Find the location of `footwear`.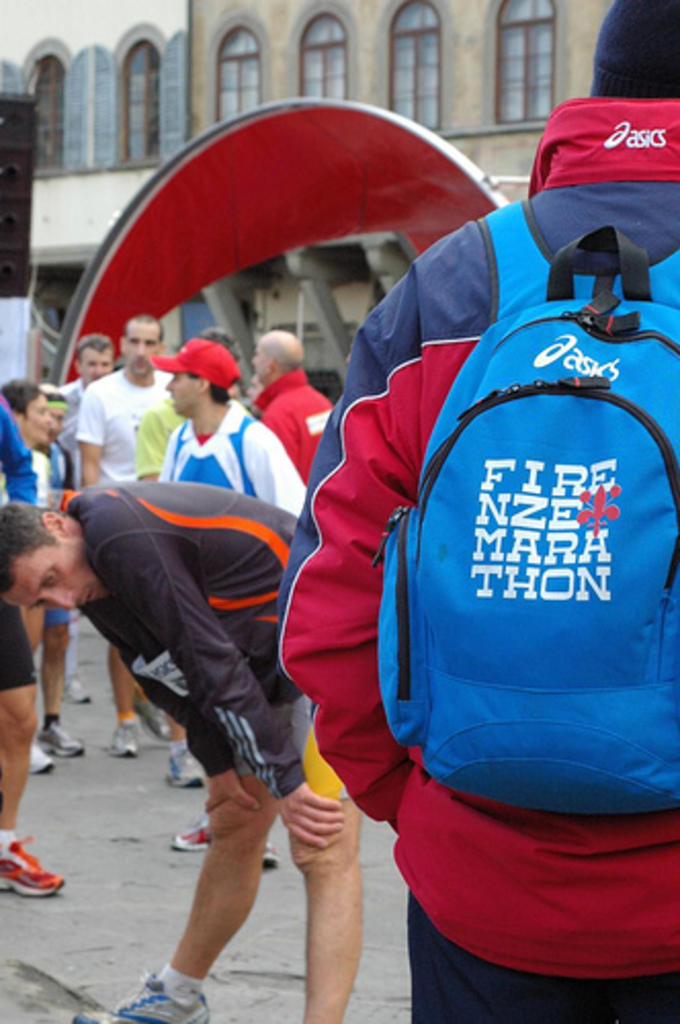
Location: bbox=[23, 739, 59, 778].
